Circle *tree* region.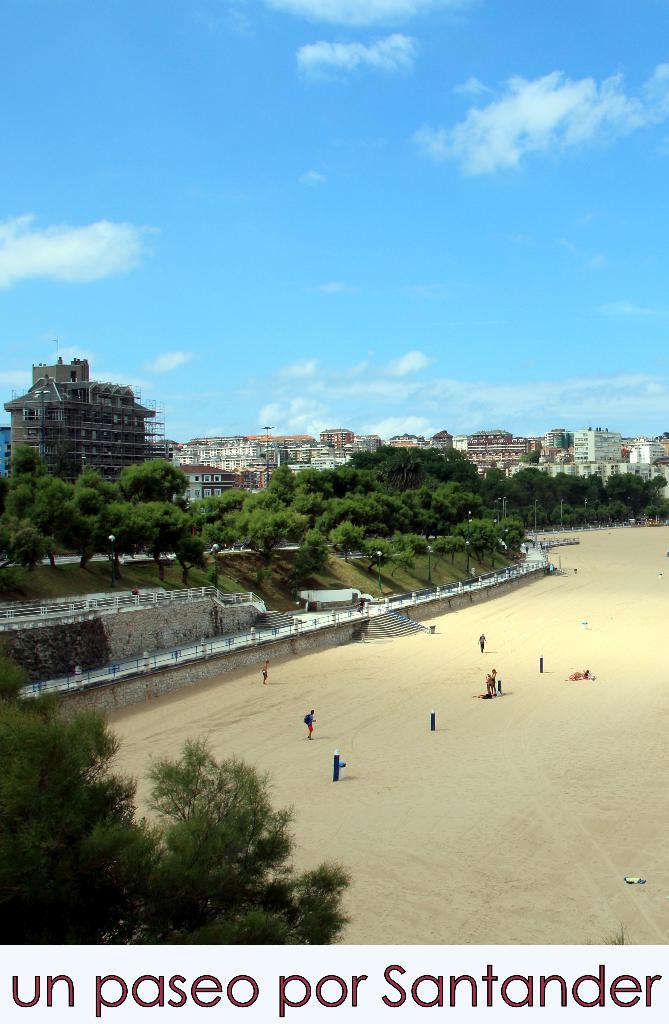
Region: {"left": 366, "top": 540, "right": 393, "bottom": 576}.
